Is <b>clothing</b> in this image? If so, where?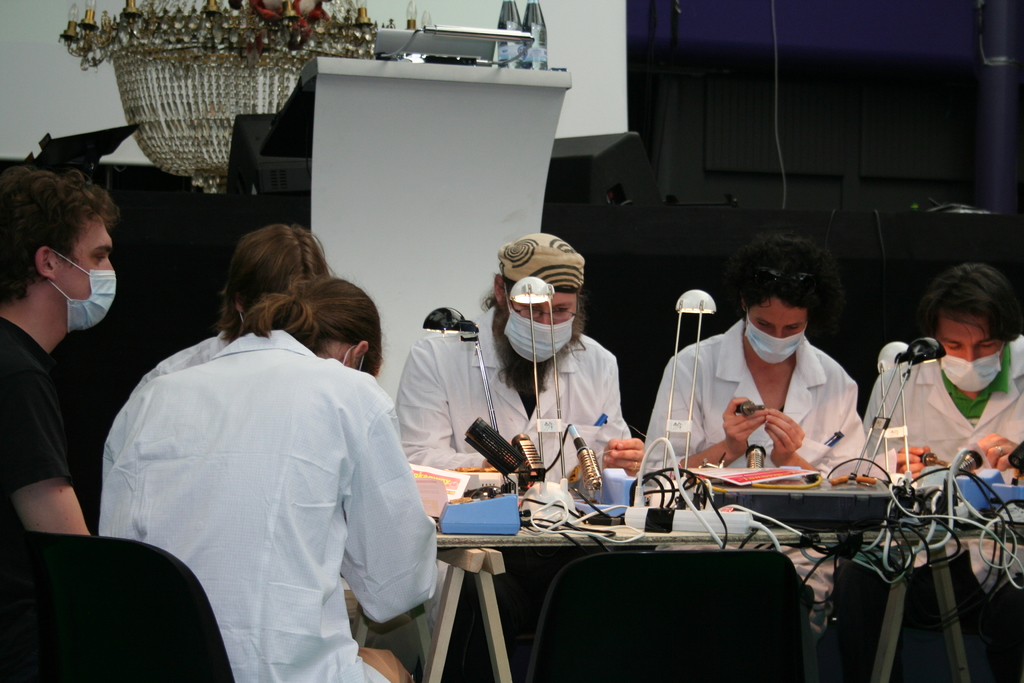
Yes, at (865, 336, 1023, 593).
